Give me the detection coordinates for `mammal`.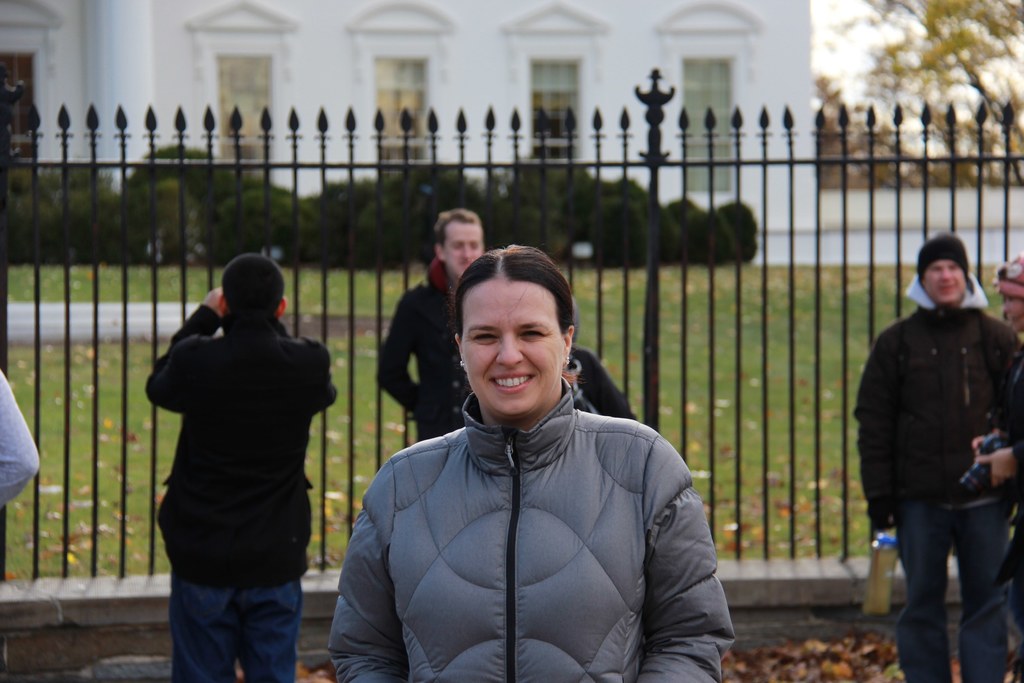
BBox(850, 235, 1015, 682).
